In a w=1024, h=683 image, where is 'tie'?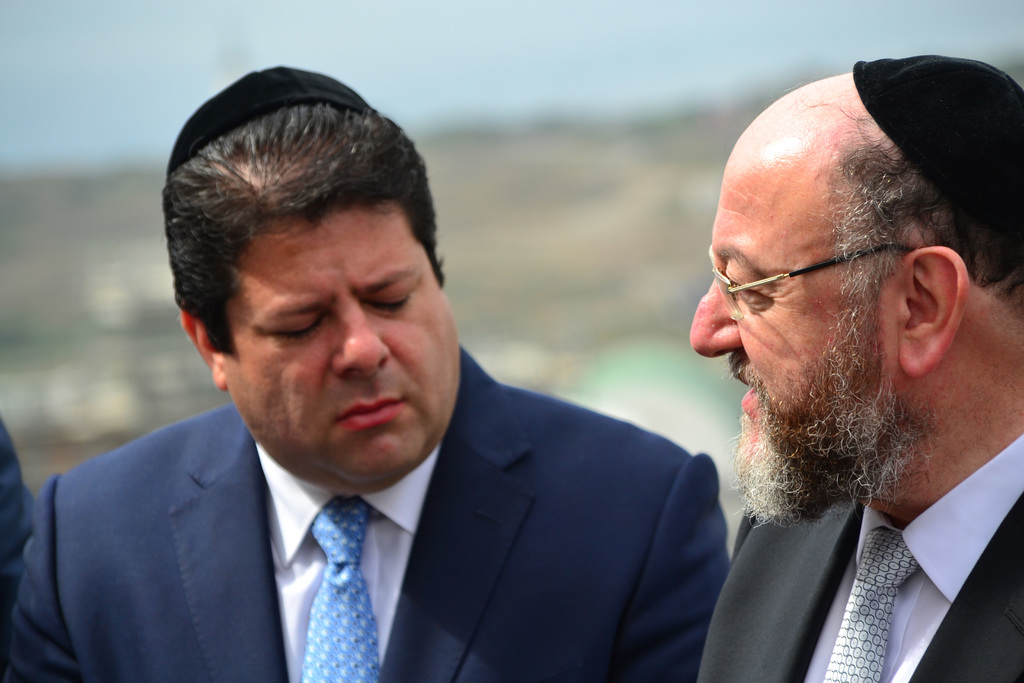
x1=820 y1=525 x2=918 y2=682.
